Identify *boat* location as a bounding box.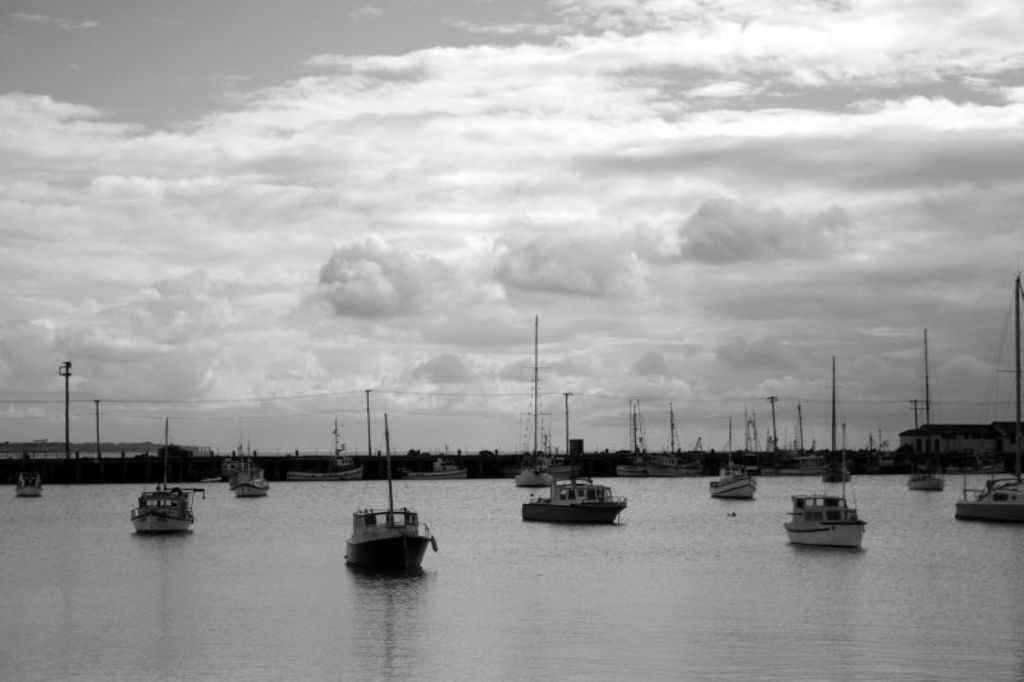
x1=230, y1=427, x2=270, y2=495.
